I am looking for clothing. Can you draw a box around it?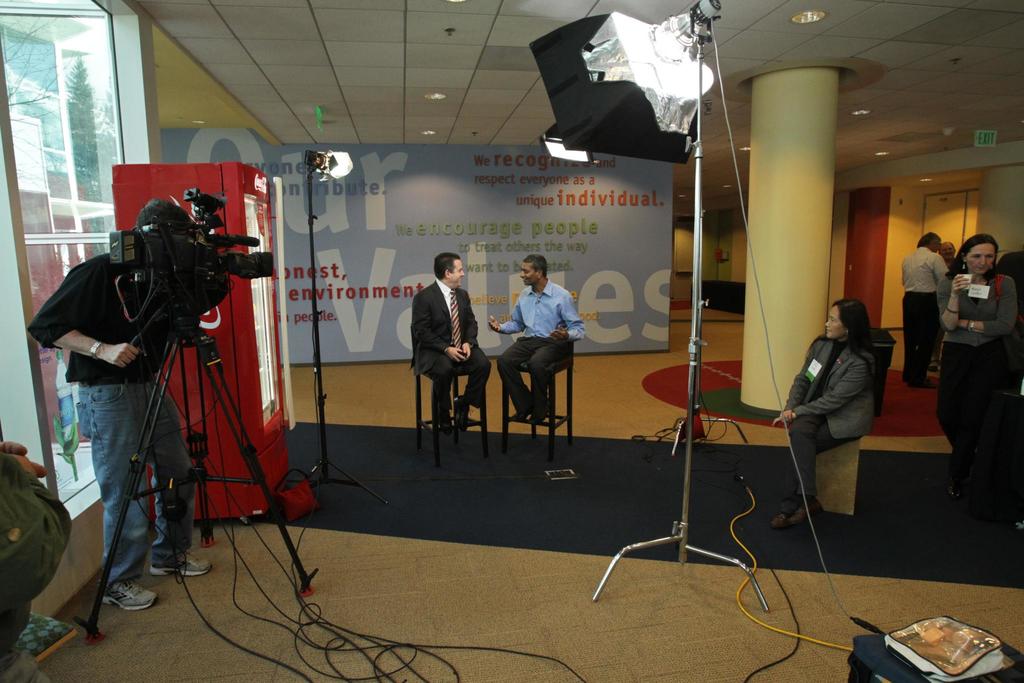
Sure, the bounding box is l=415, t=276, r=491, b=413.
